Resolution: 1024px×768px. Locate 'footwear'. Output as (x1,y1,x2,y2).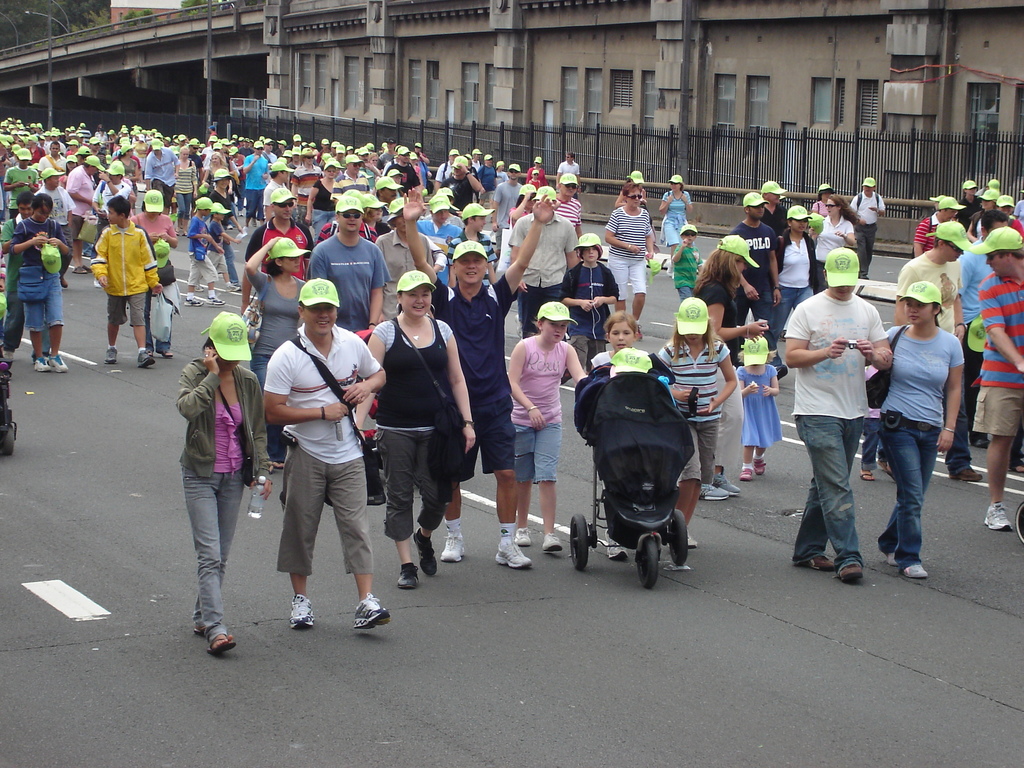
(202,295,223,307).
